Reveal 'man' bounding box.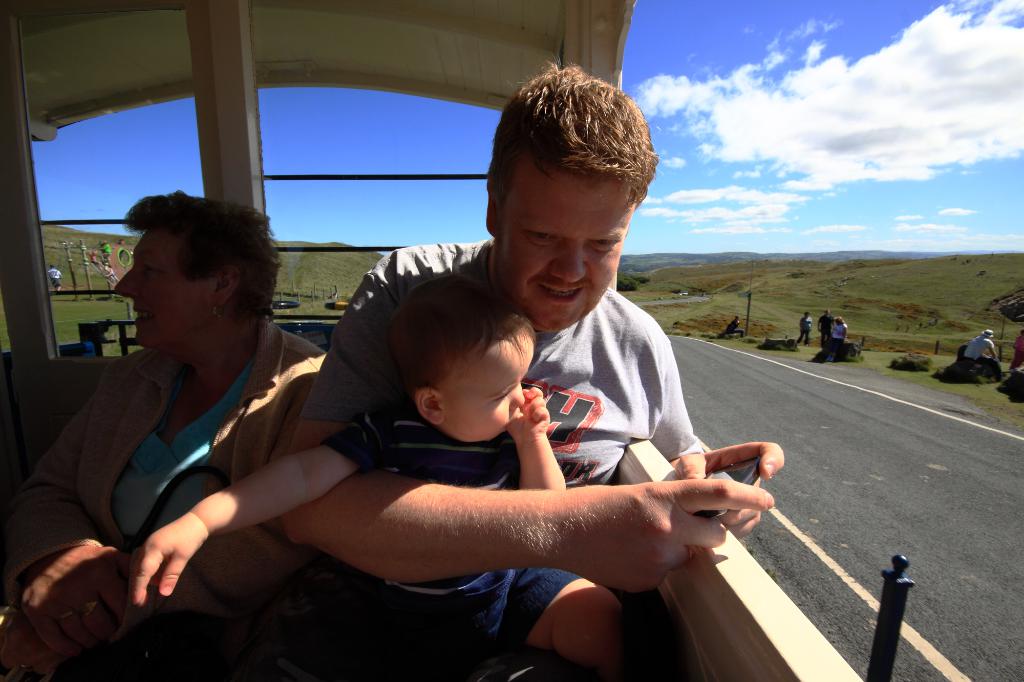
Revealed: select_region(108, 181, 303, 536).
